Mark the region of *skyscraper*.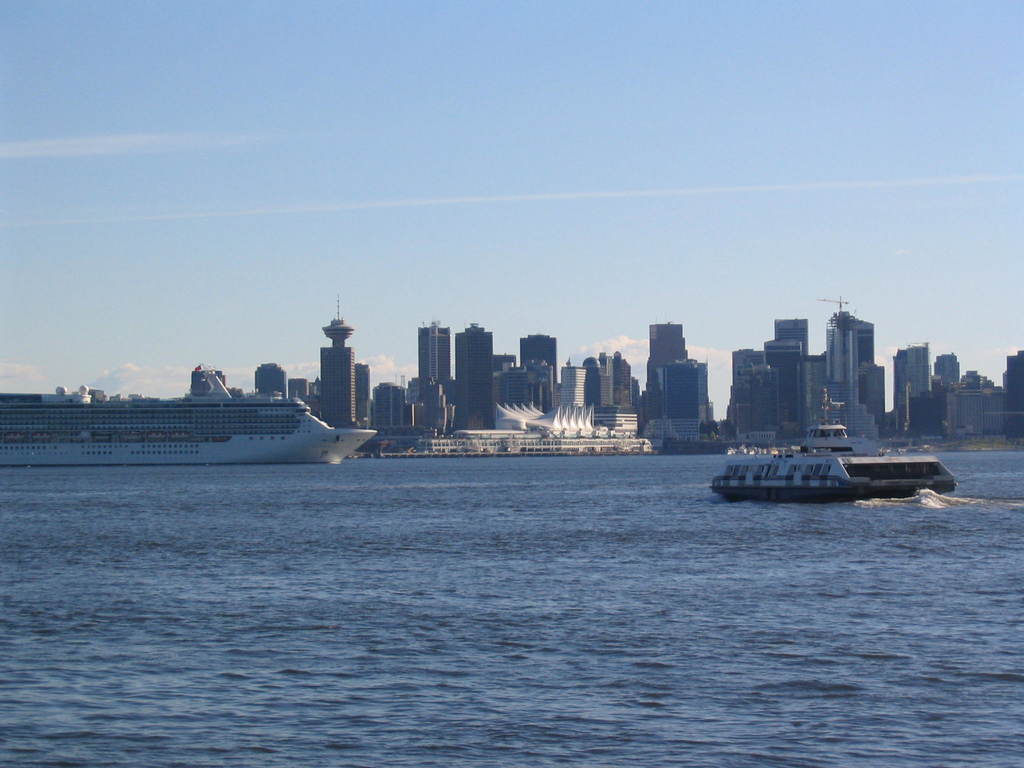
Region: detection(559, 358, 585, 421).
